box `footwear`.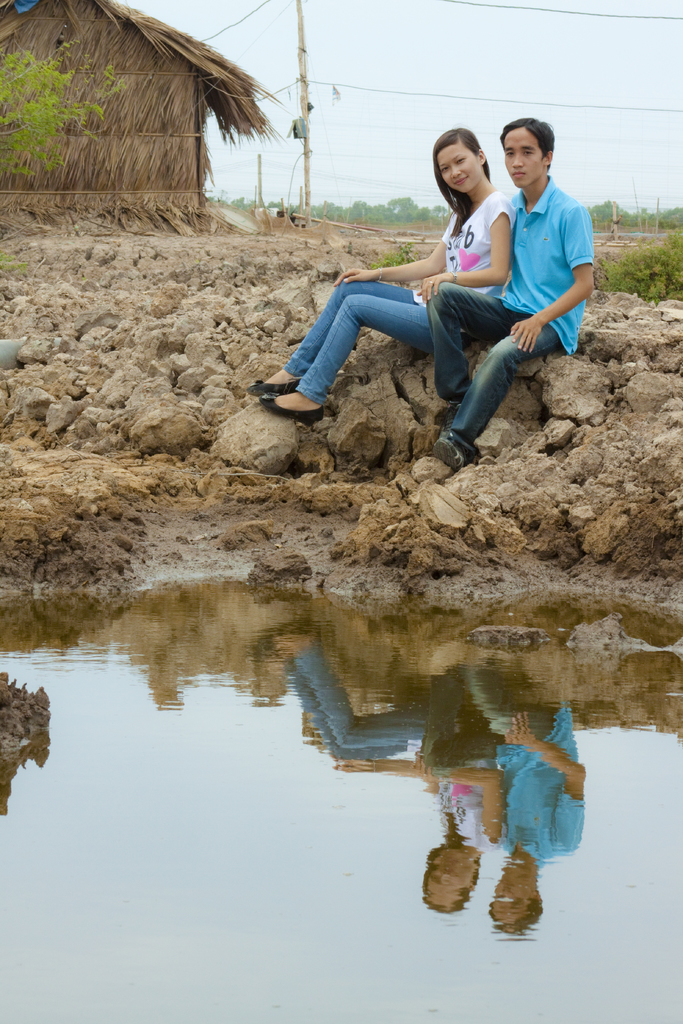
429,428,475,466.
